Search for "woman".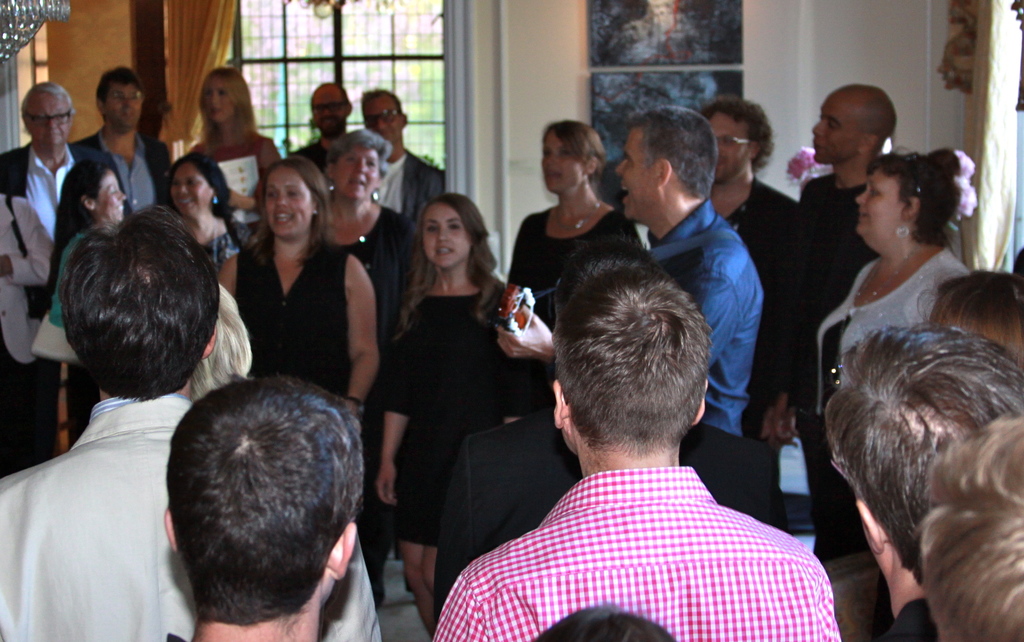
Found at detection(787, 149, 988, 557).
